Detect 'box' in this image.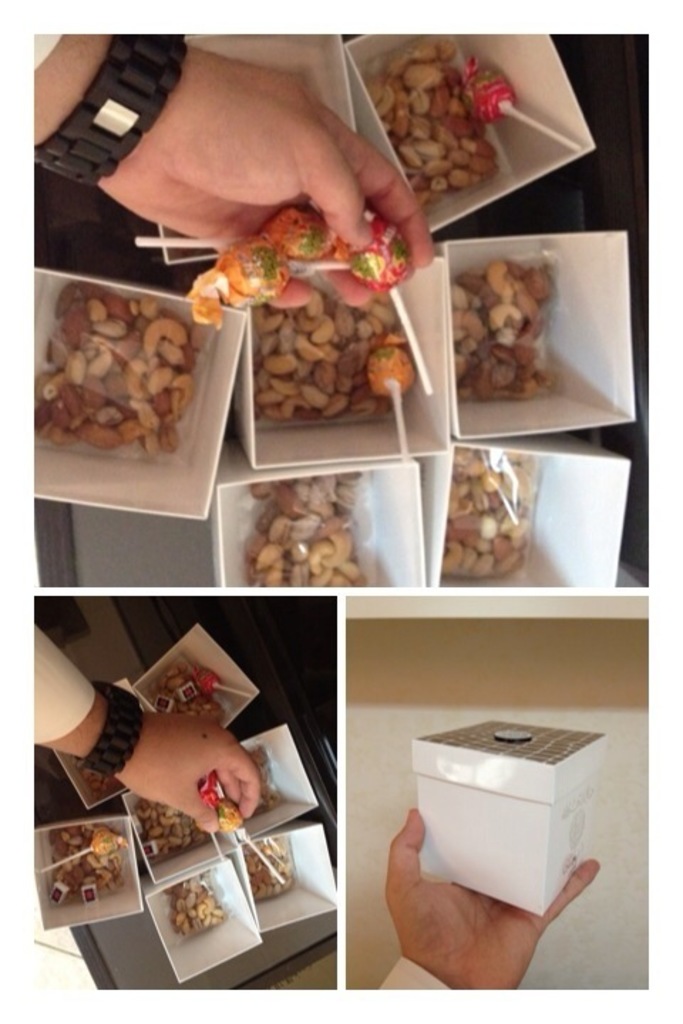
Detection: crop(240, 821, 340, 934).
